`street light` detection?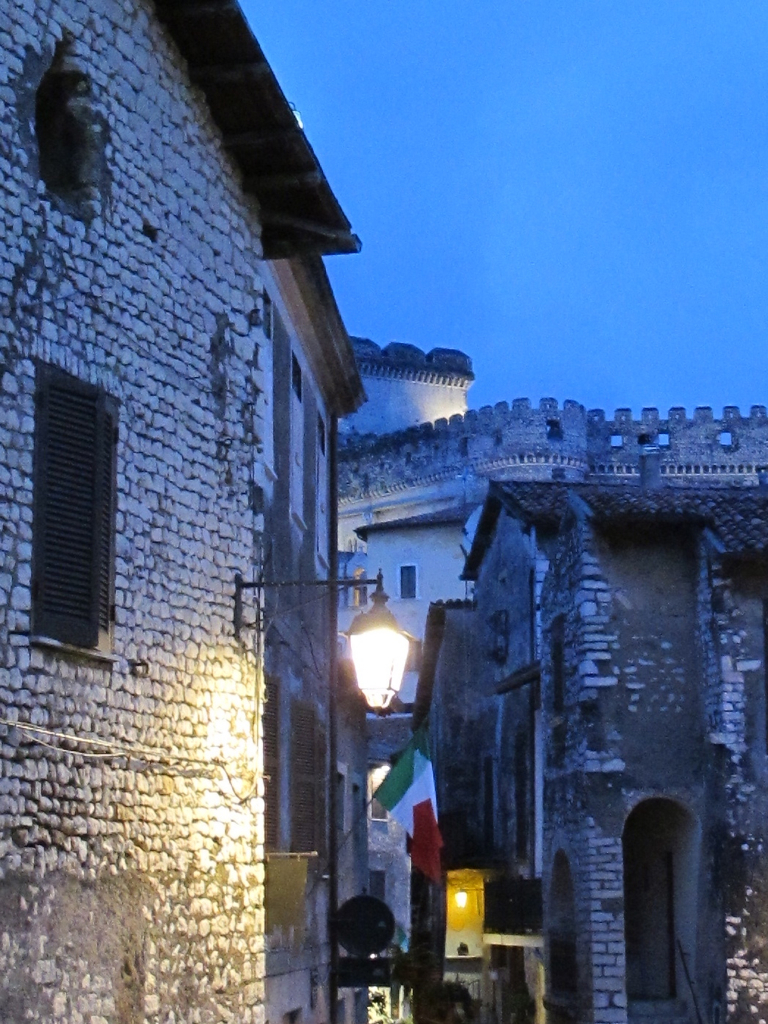
bbox=[246, 561, 403, 713]
